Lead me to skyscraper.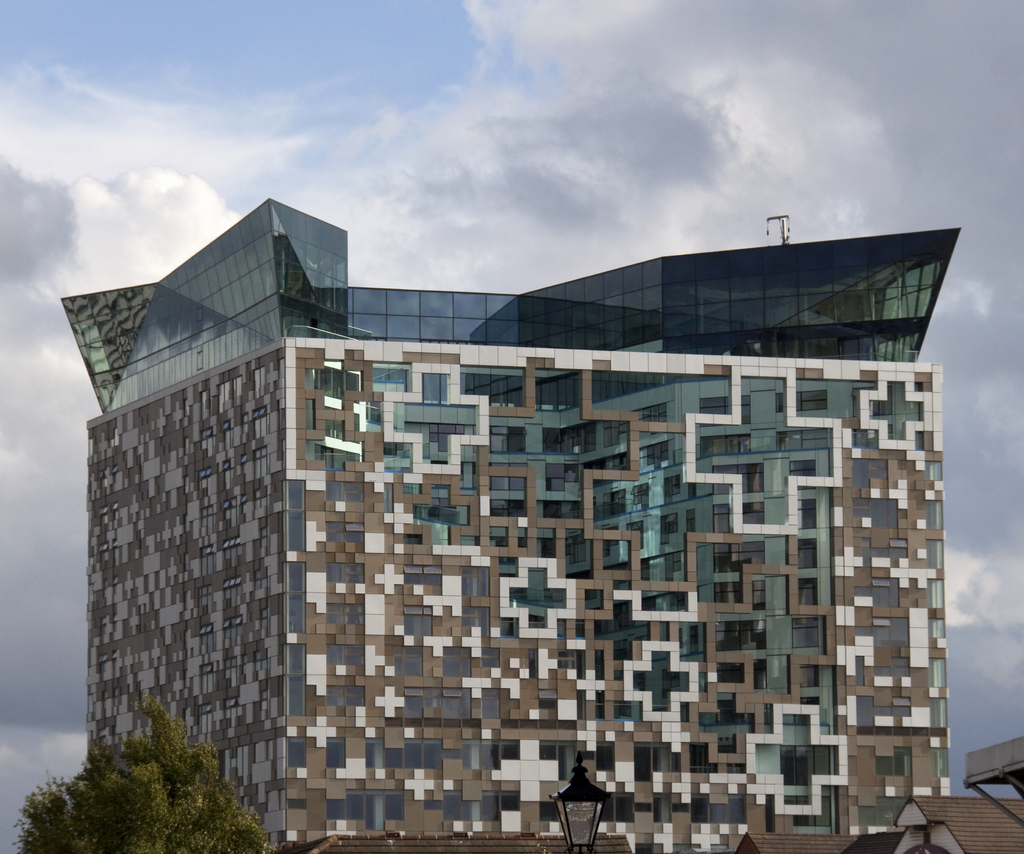
Lead to box(52, 204, 977, 846).
